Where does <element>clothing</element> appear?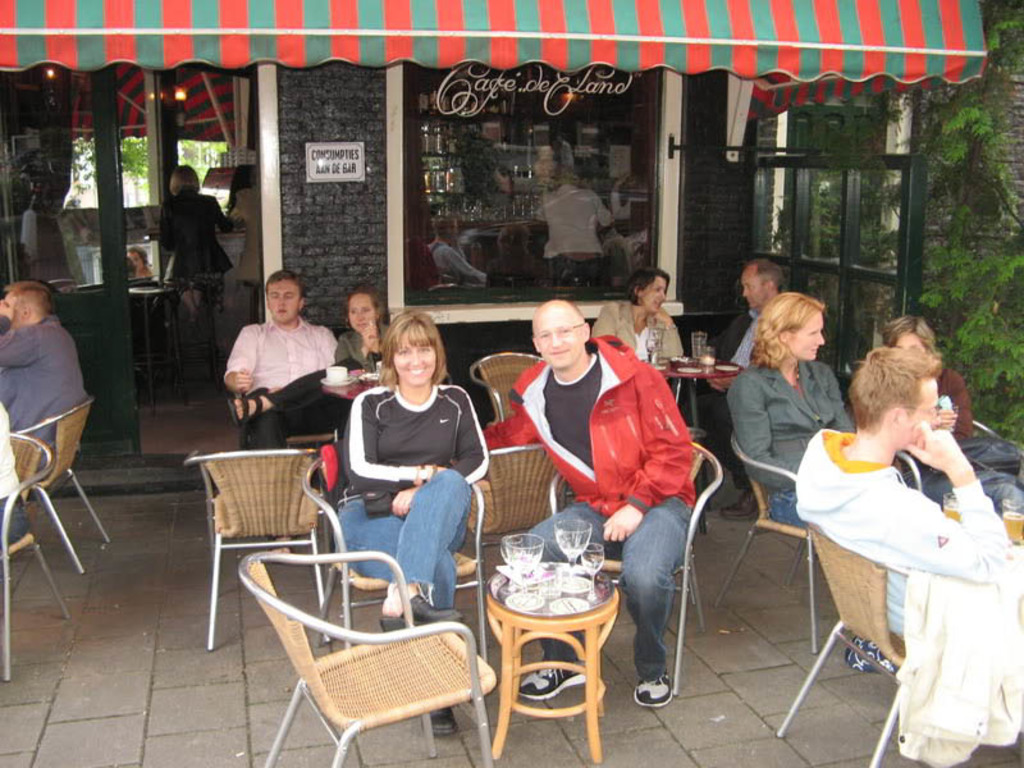
Appears at x1=0 y1=416 x2=31 y2=558.
